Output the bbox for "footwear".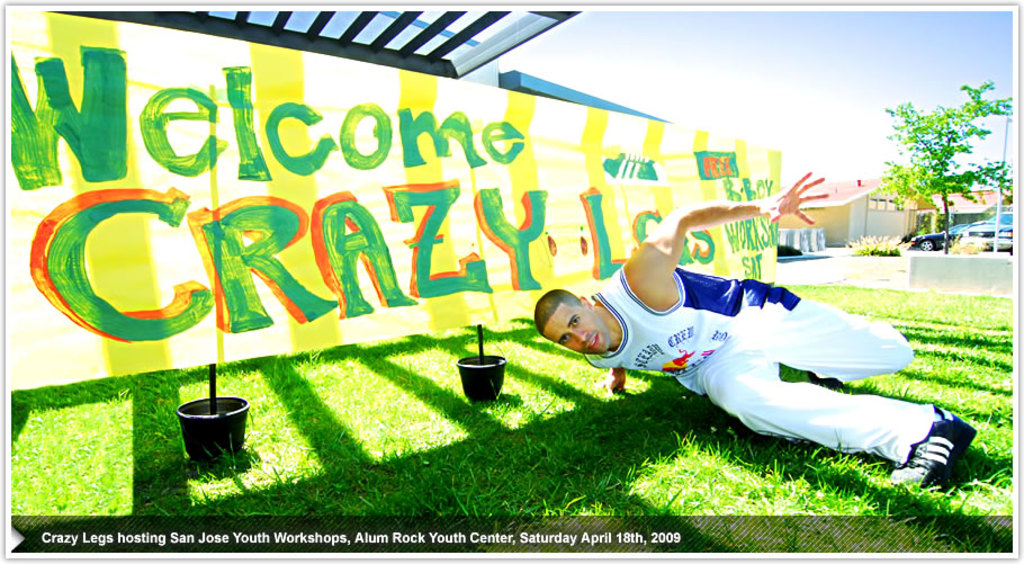
region(890, 402, 976, 487).
